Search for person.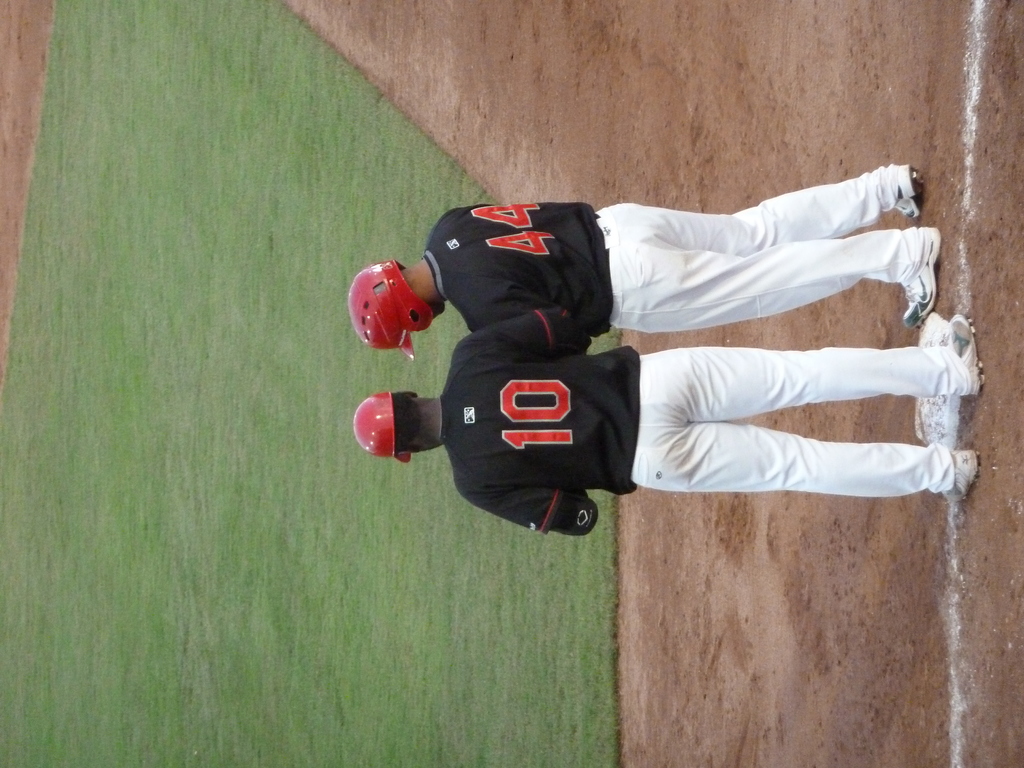
Found at bbox=[340, 152, 945, 327].
